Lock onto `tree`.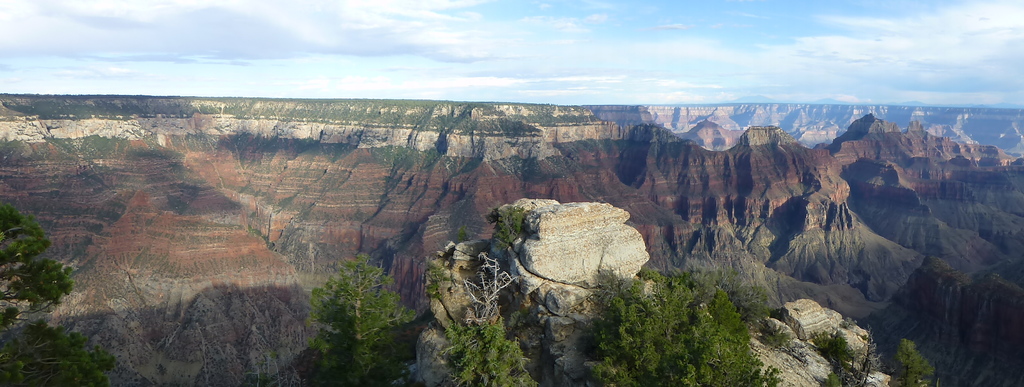
Locked: (0,192,133,386).
